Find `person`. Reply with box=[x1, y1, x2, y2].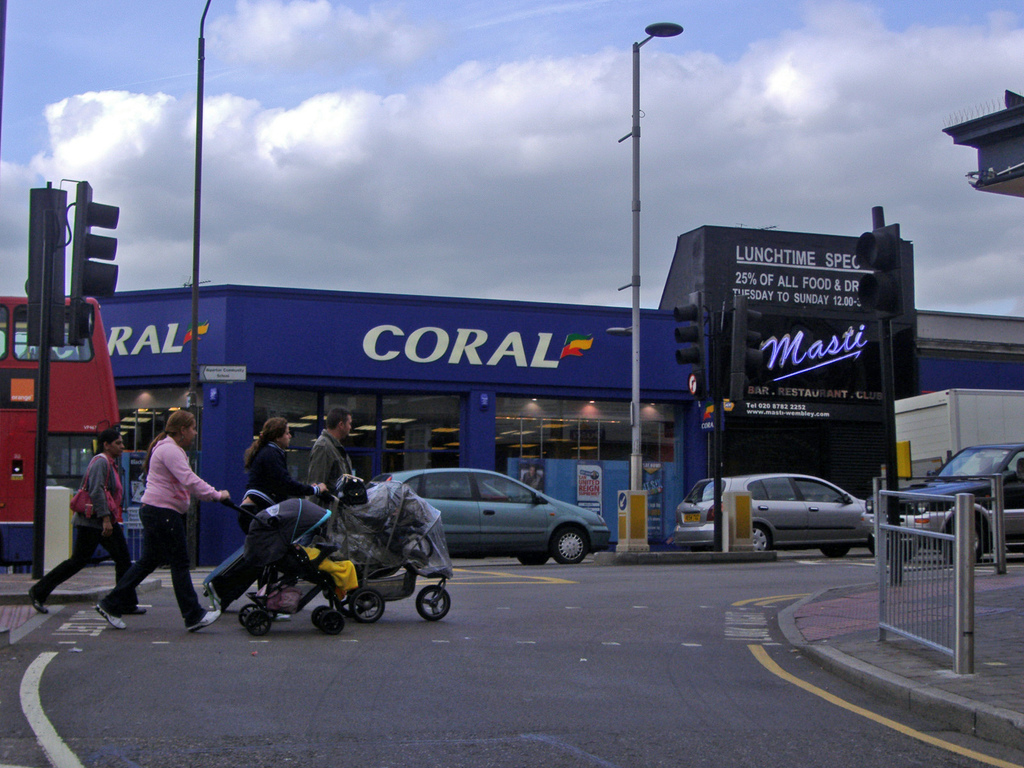
box=[300, 403, 374, 501].
